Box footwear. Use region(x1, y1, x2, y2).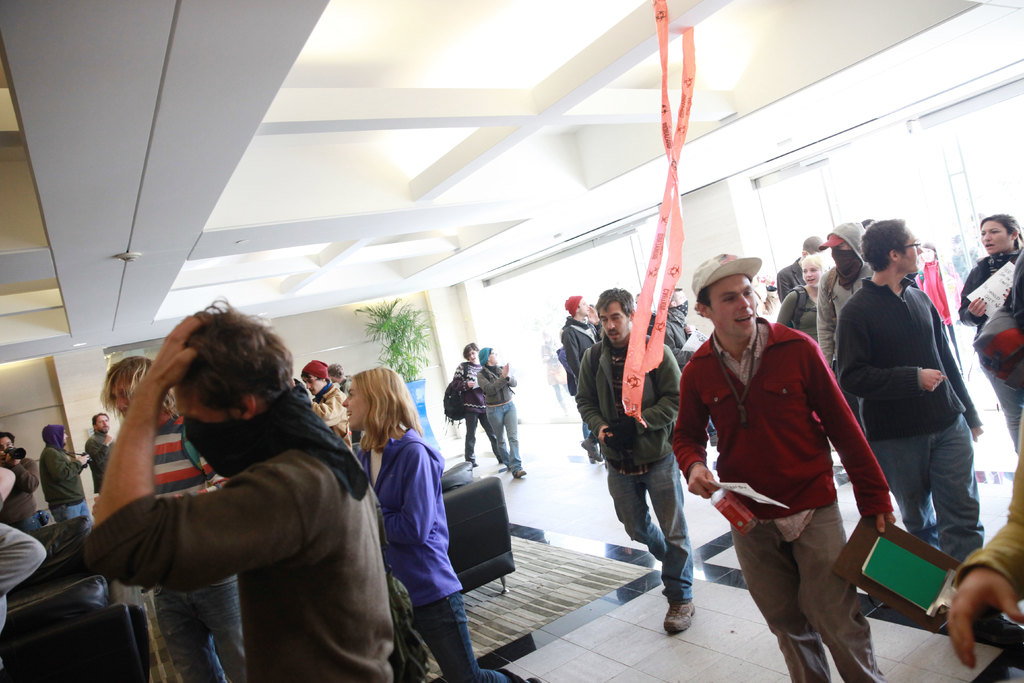
region(577, 440, 605, 466).
